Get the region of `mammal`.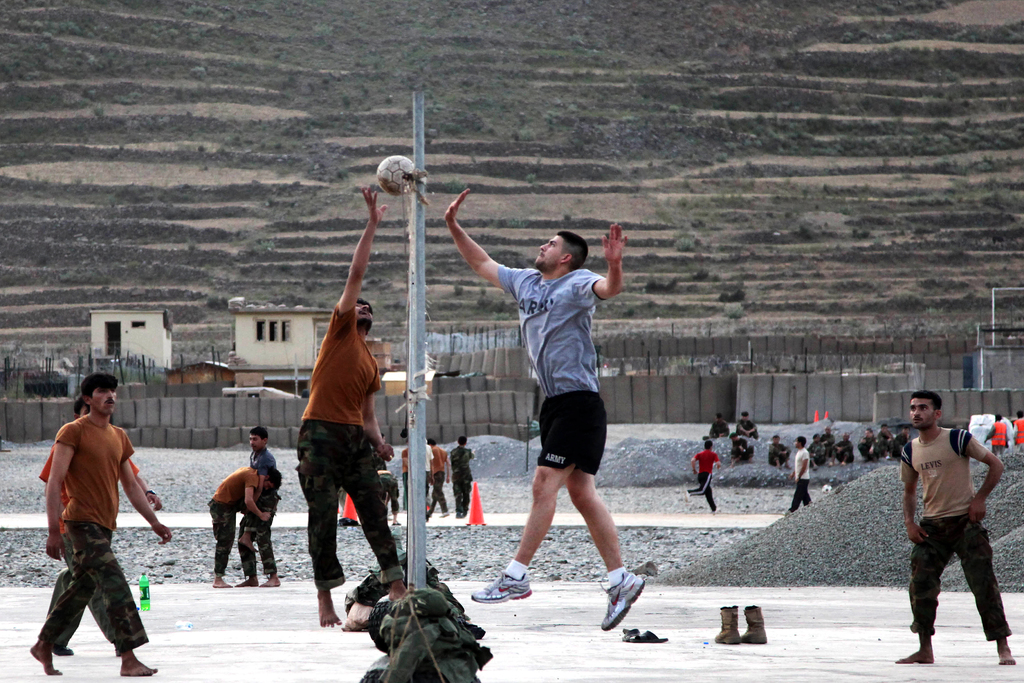
left=828, top=429, right=853, bottom=468.
